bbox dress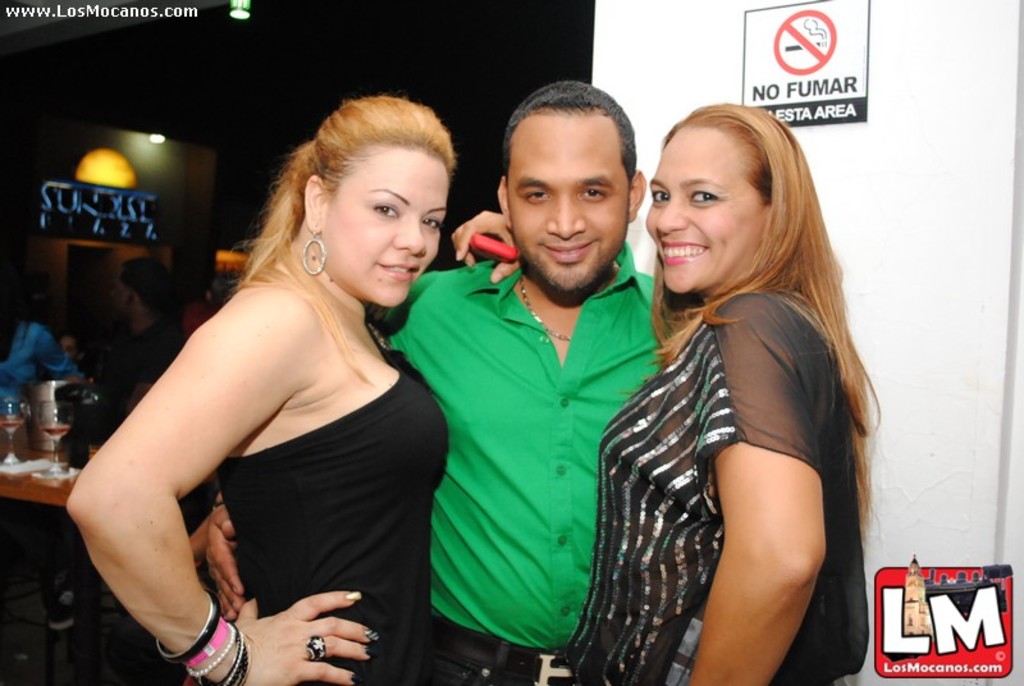
bbox(564, 282, 873, 685)
